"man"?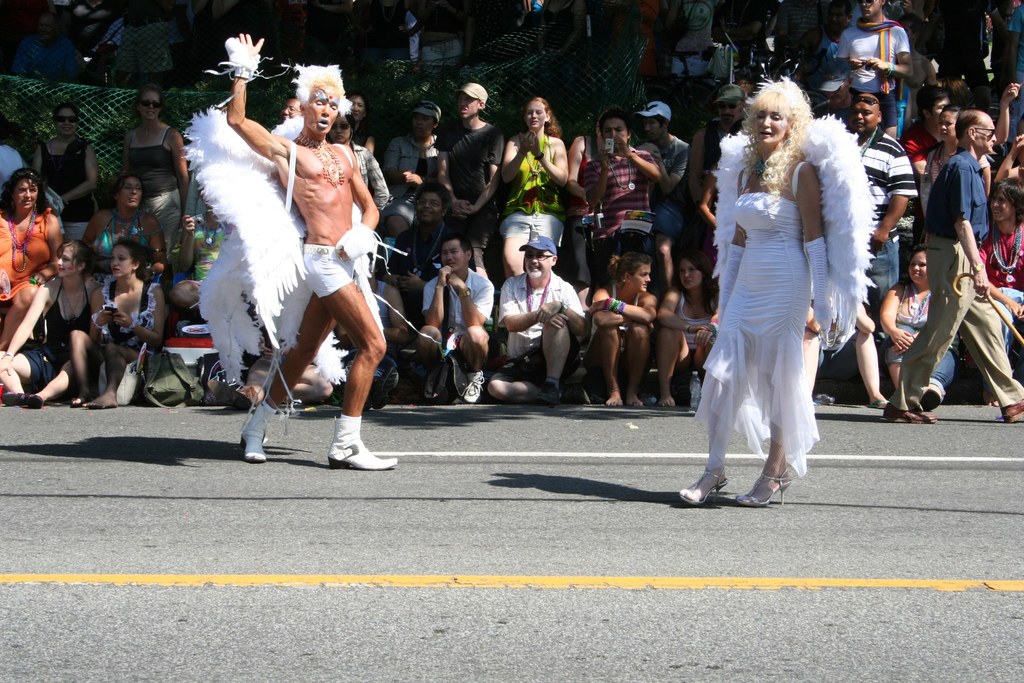
[left=837, top=0, right=913, bottom=141]
